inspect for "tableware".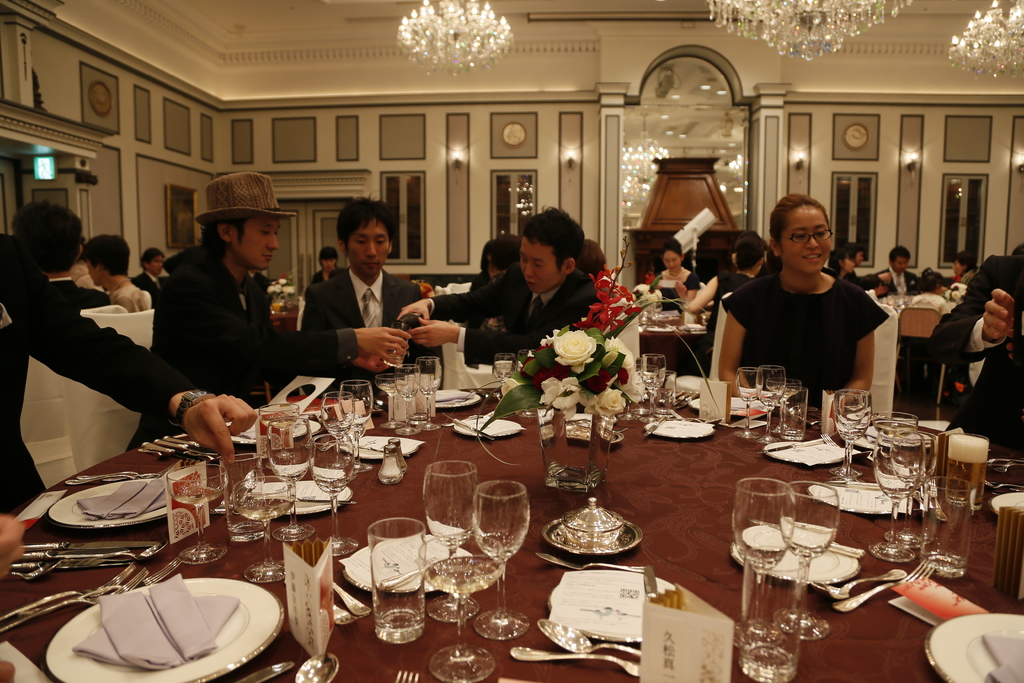
Inspection: bbox=[643, 419, 662, 438].
